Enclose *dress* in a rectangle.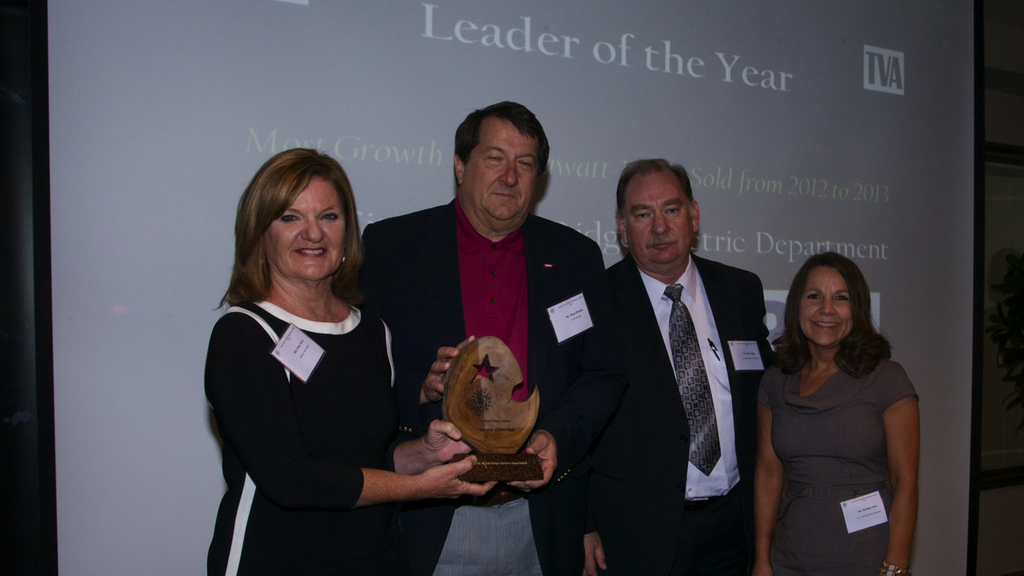
box(195, 296, 406, 575).
